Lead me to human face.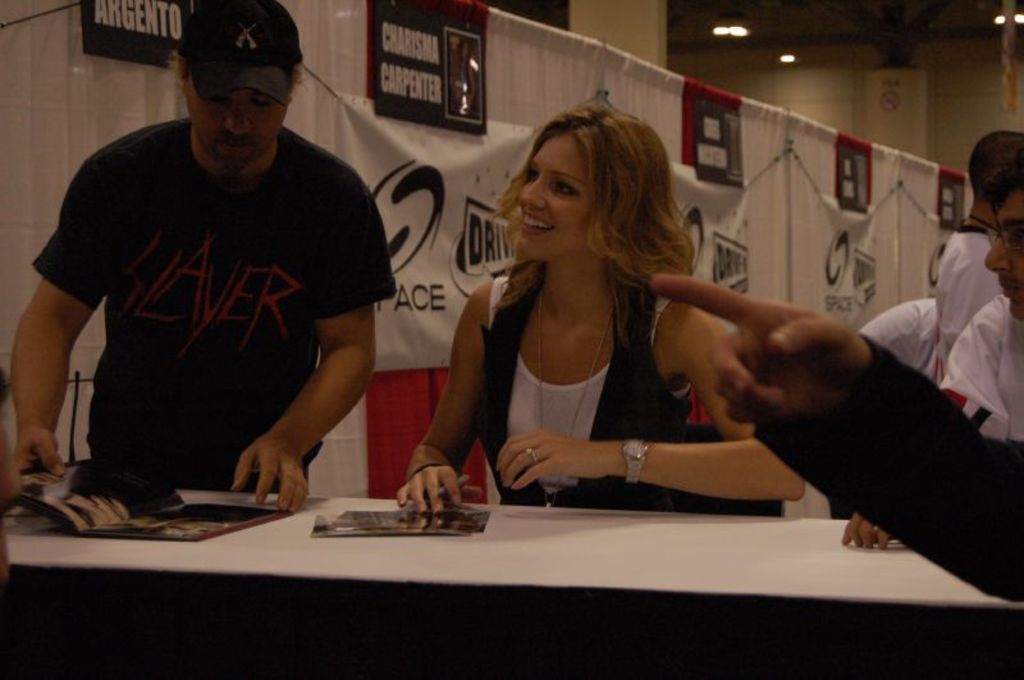
Lead to x1=515, y1=138, x2=596, y2=260.
